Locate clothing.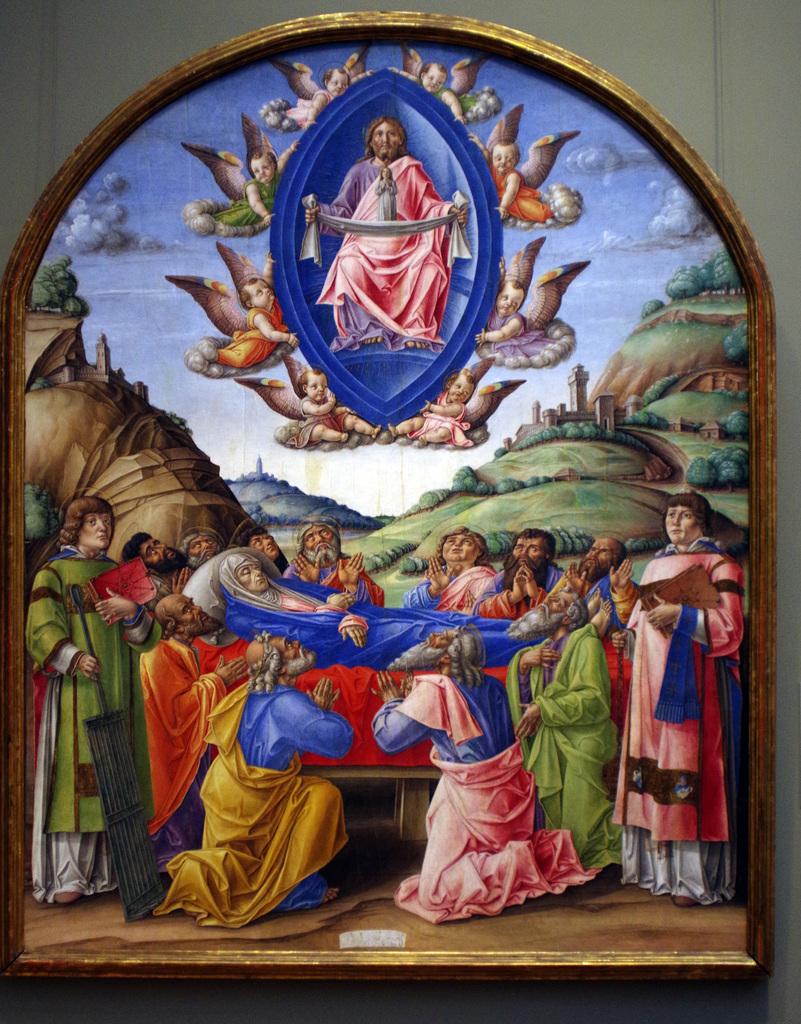
Bounding box: detection(409, 388, 472, 447).
